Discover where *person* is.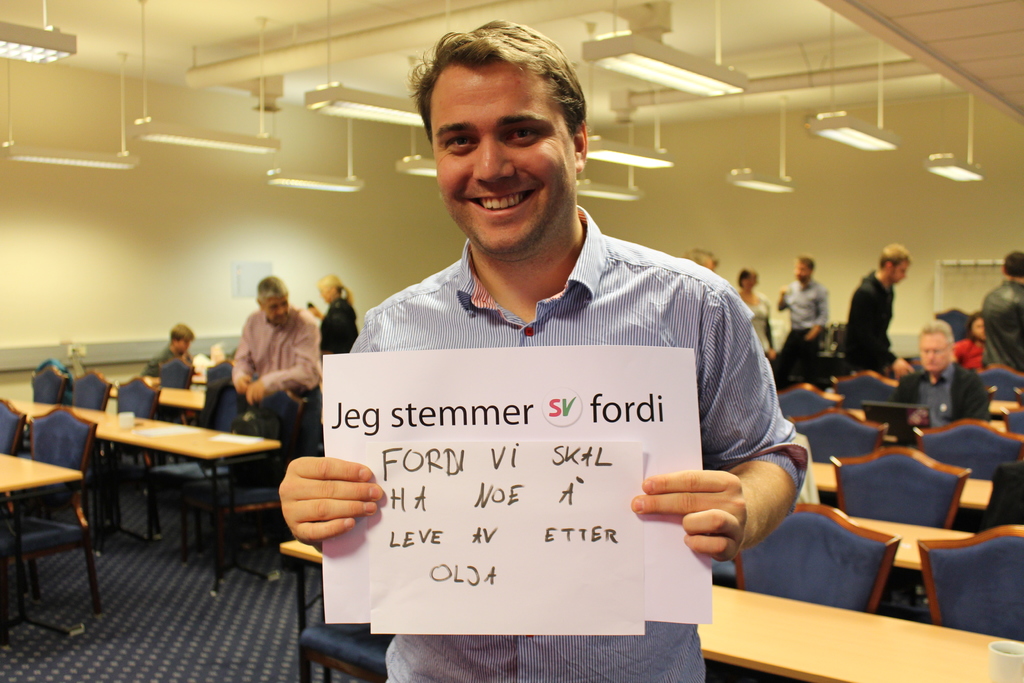
Discovered at BBox(303, 272, 352, 352).
